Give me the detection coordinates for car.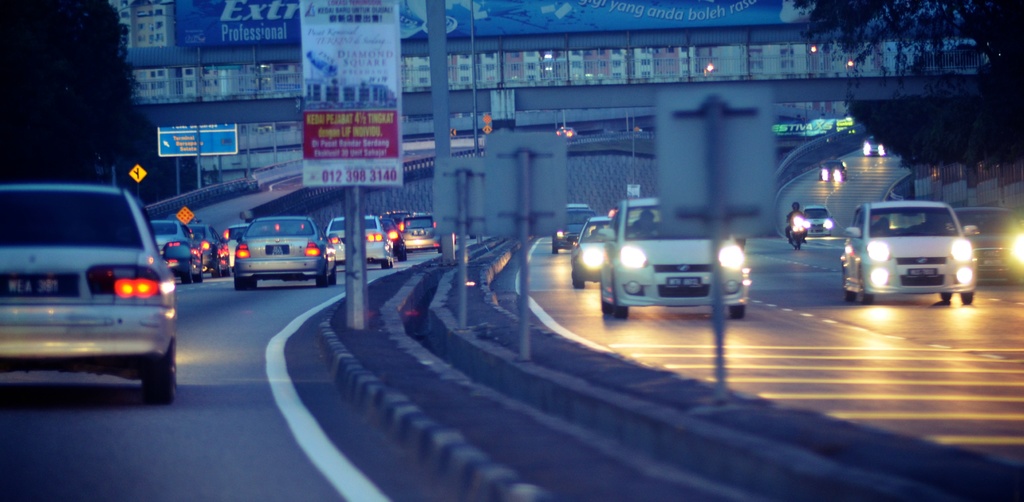
x1=831, y1=200, x2=981, y2=303.
